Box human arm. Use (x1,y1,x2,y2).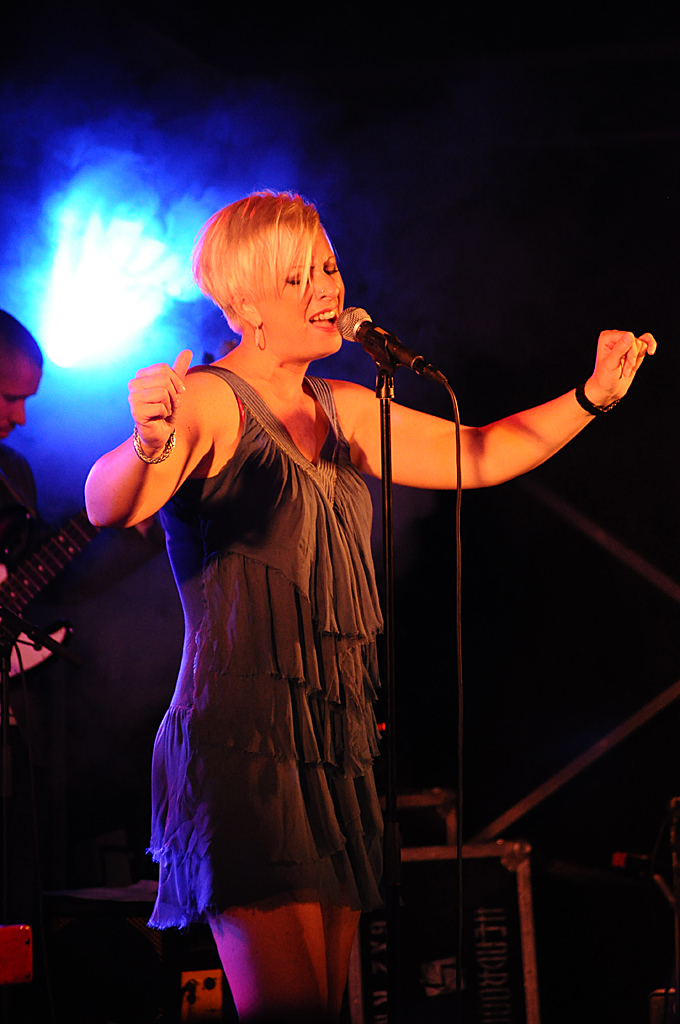
(350,324,658,512).
